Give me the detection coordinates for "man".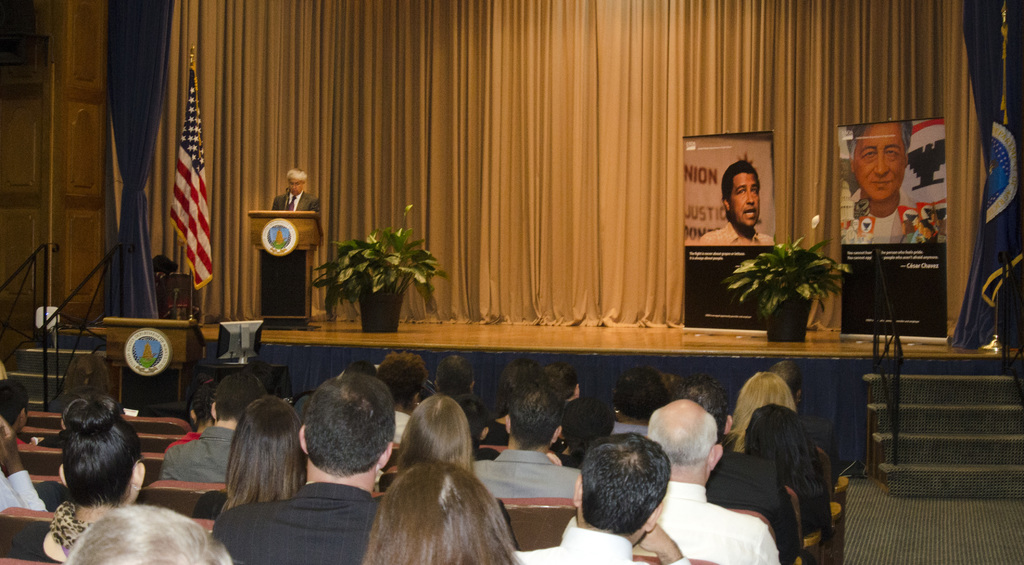
(0, 418, 54, 518).
